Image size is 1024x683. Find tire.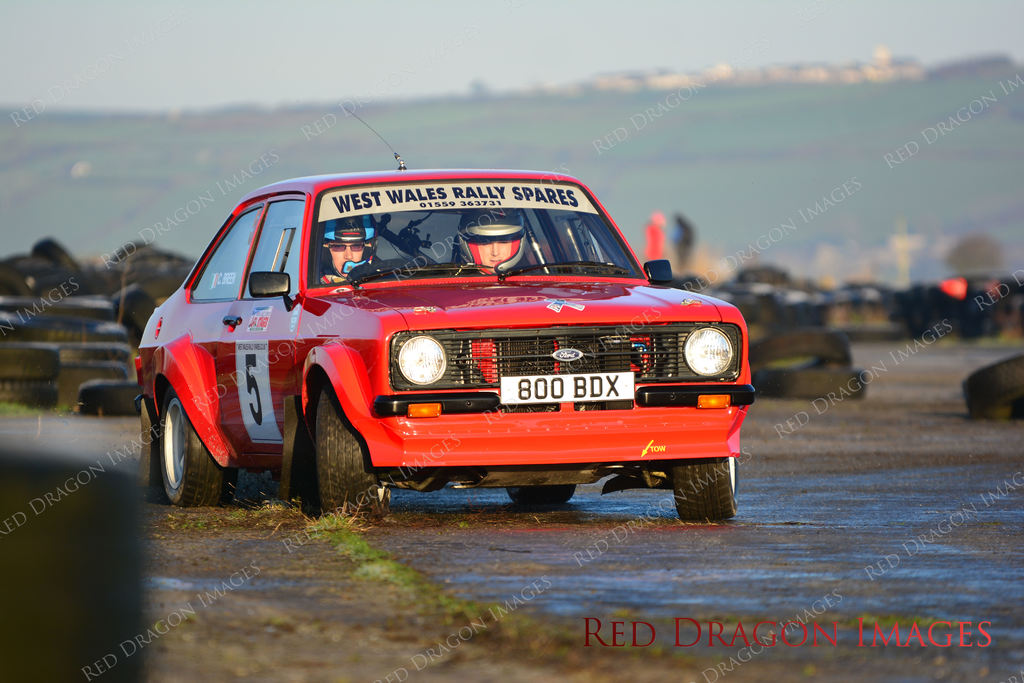
region(56, 358, 122, 406).
